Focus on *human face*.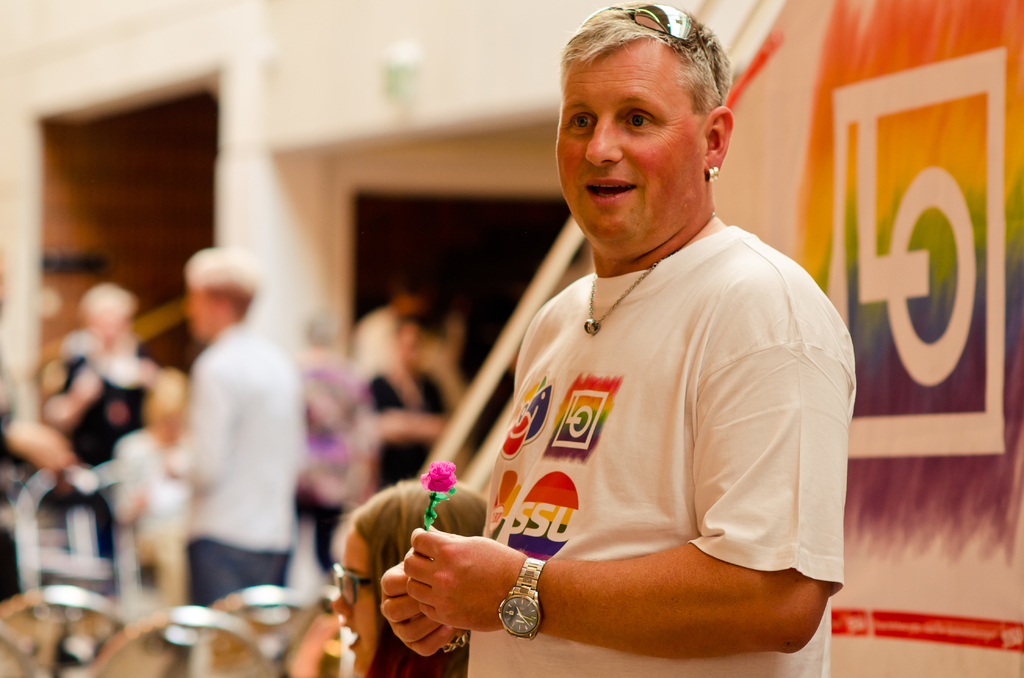
Focused at detection(557, 42, 707, 259).
